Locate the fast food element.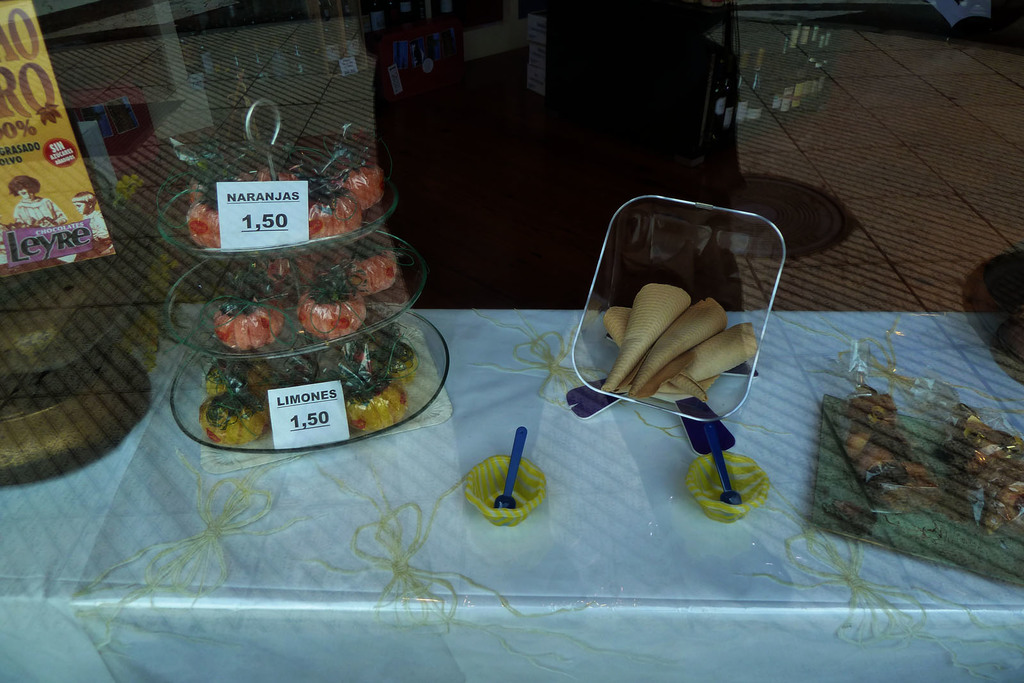
Element bbox: select_region(924, 407, 1023, 541).
